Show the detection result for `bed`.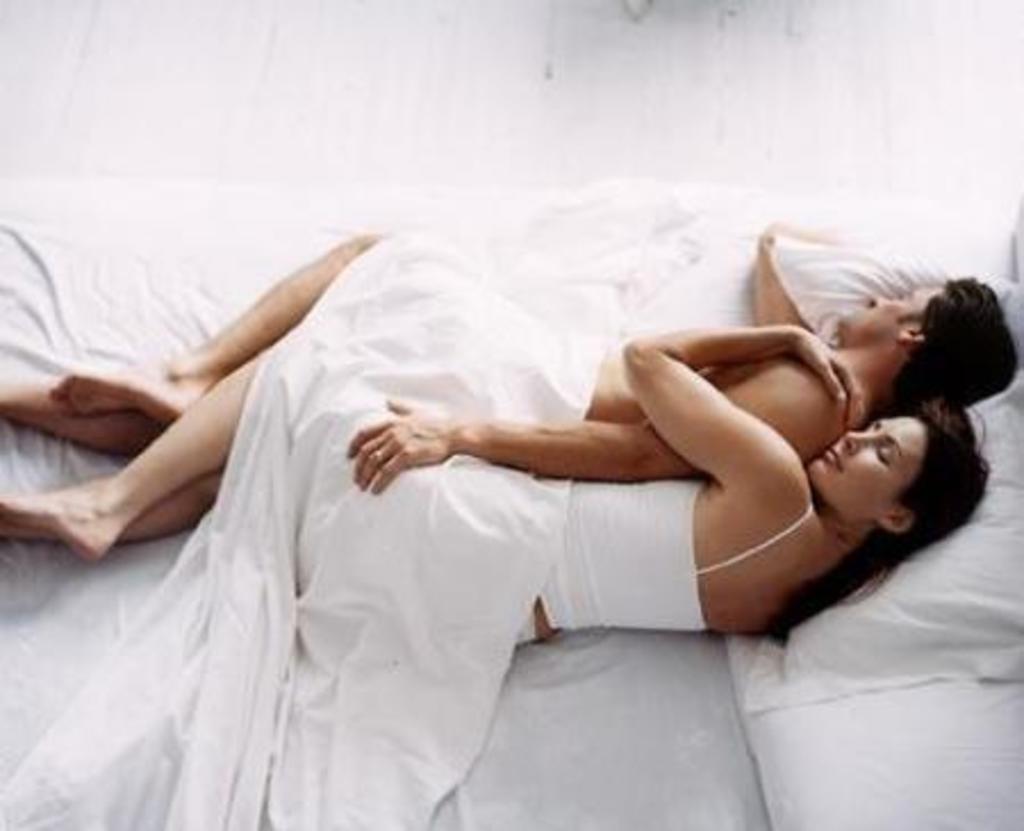
bbox=[0, 171, 1022, 829].
